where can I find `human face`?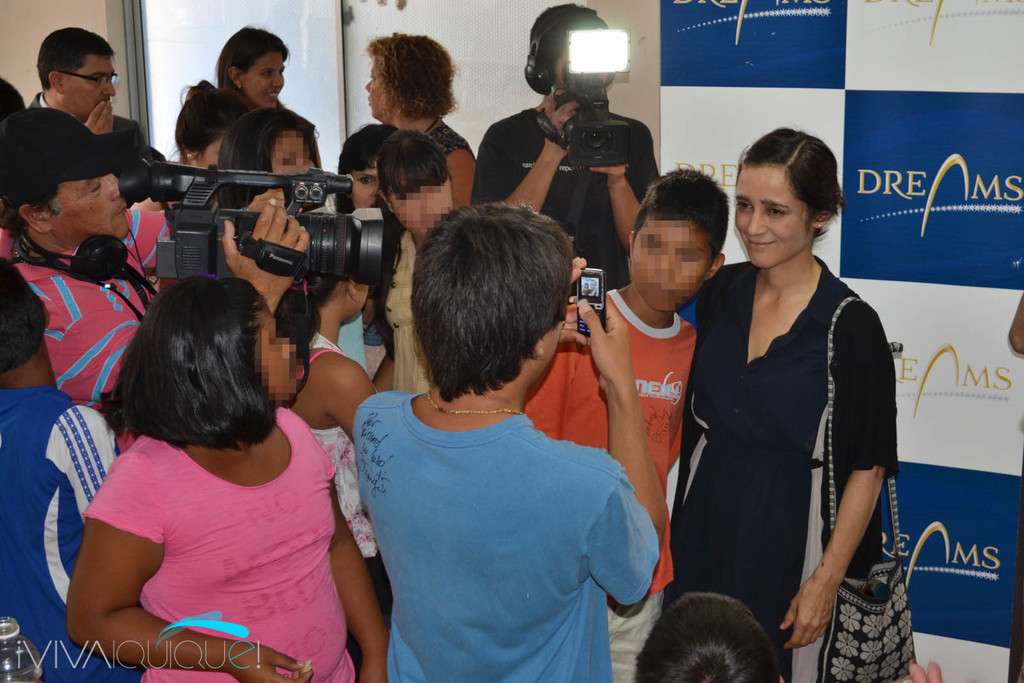
You can find it at detection(367, 64, 388, 122).
